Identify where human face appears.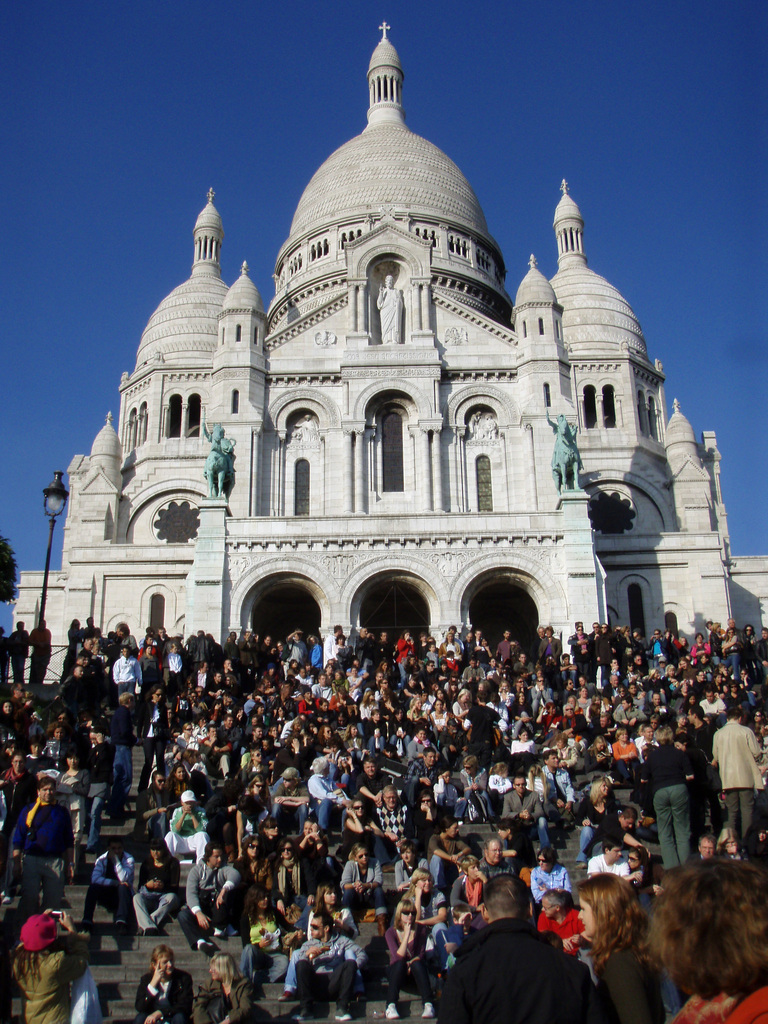
Appears at [left=417, top=874, right=431, bottom=892].
